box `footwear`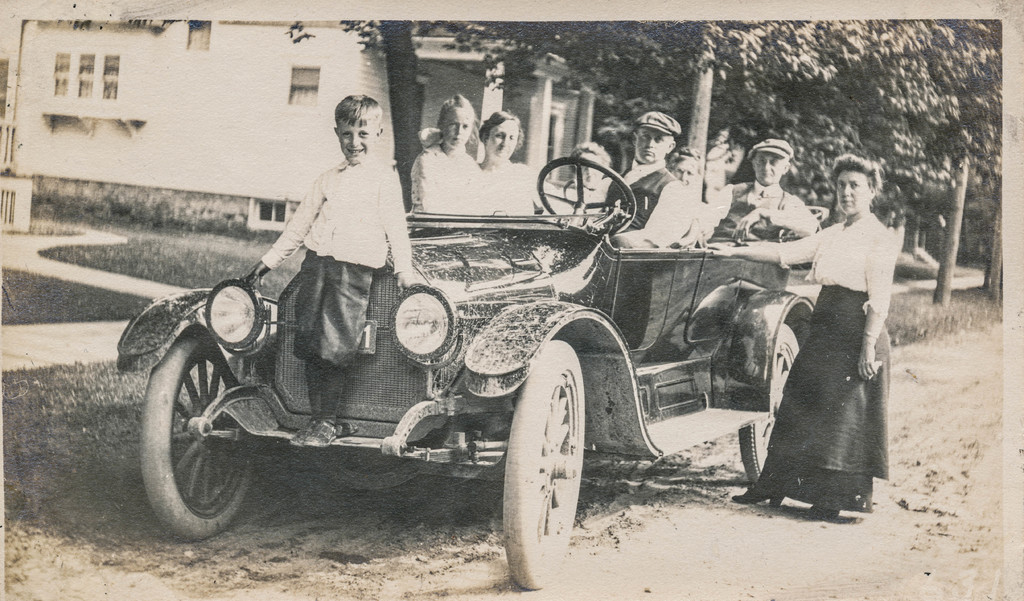
crop(728, 479, 786, 505)
